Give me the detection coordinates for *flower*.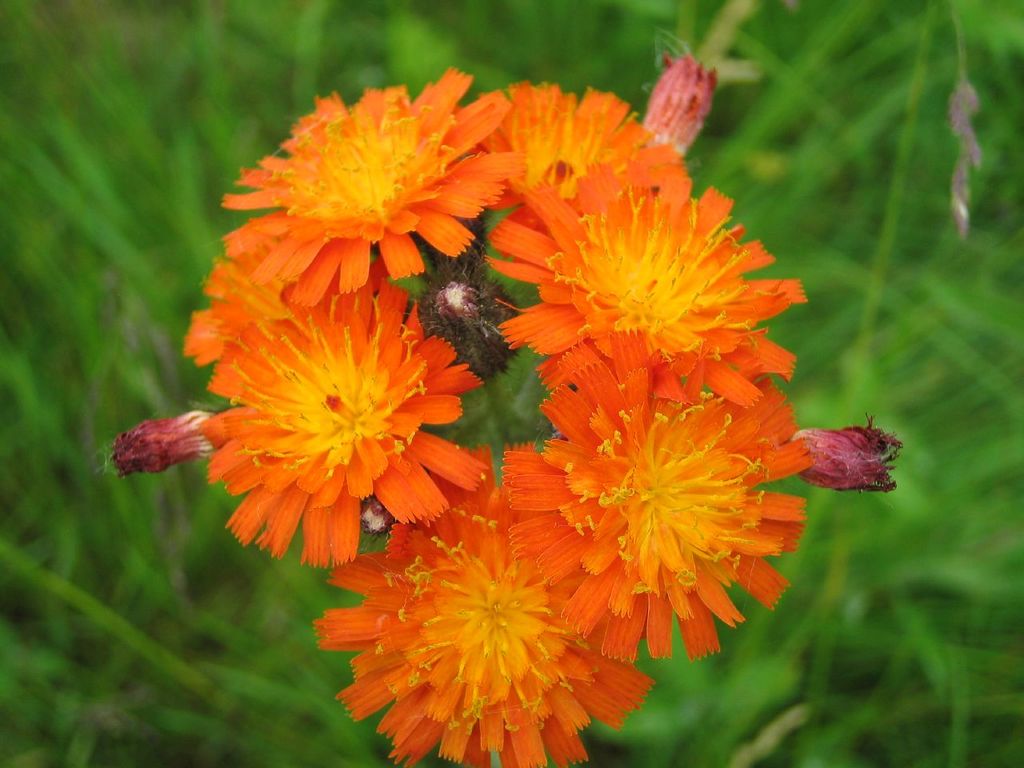
pyautogui.locateOnScreen(474, 84, 687, 246).
